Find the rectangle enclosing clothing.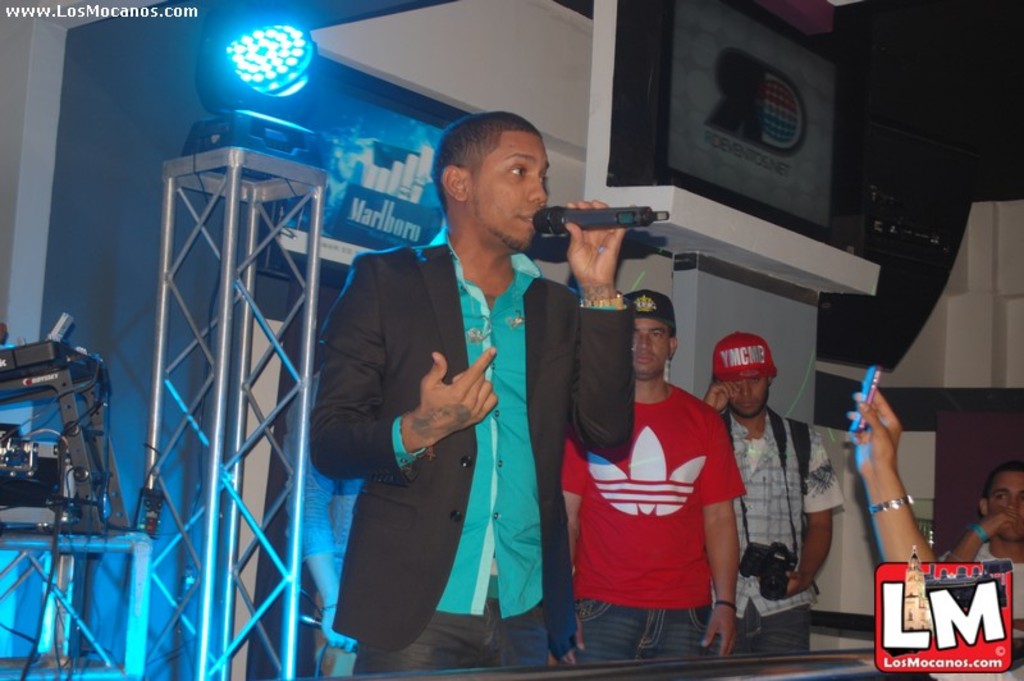
{"left": 708, "top": 339, "right": 842, "bottom": 658}.
